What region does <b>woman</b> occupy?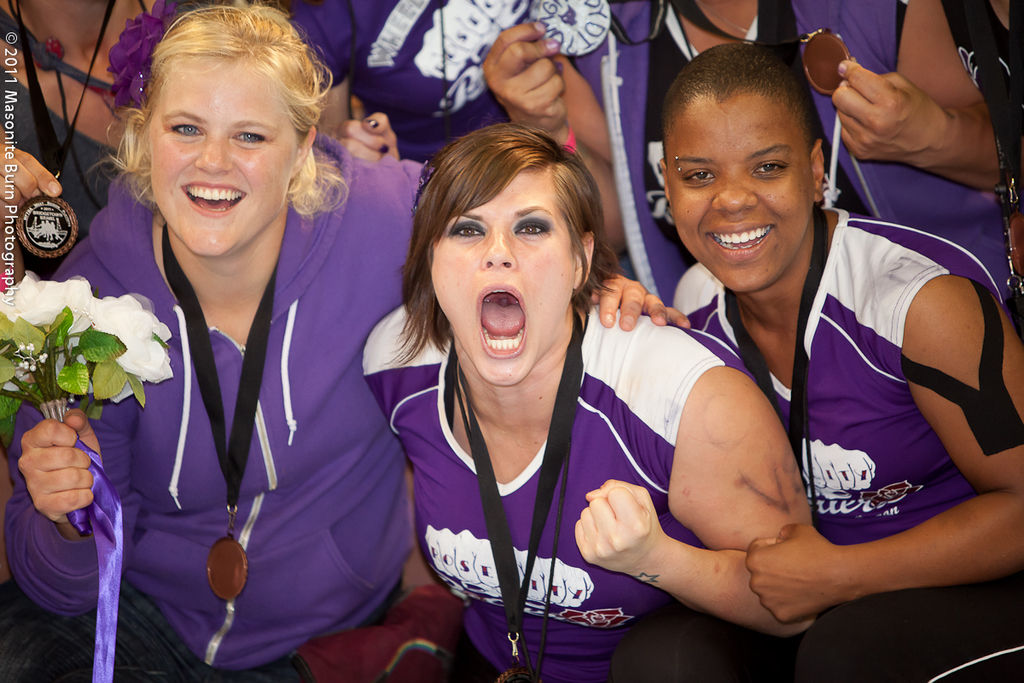
Rect(63, 27, 416, 663).
